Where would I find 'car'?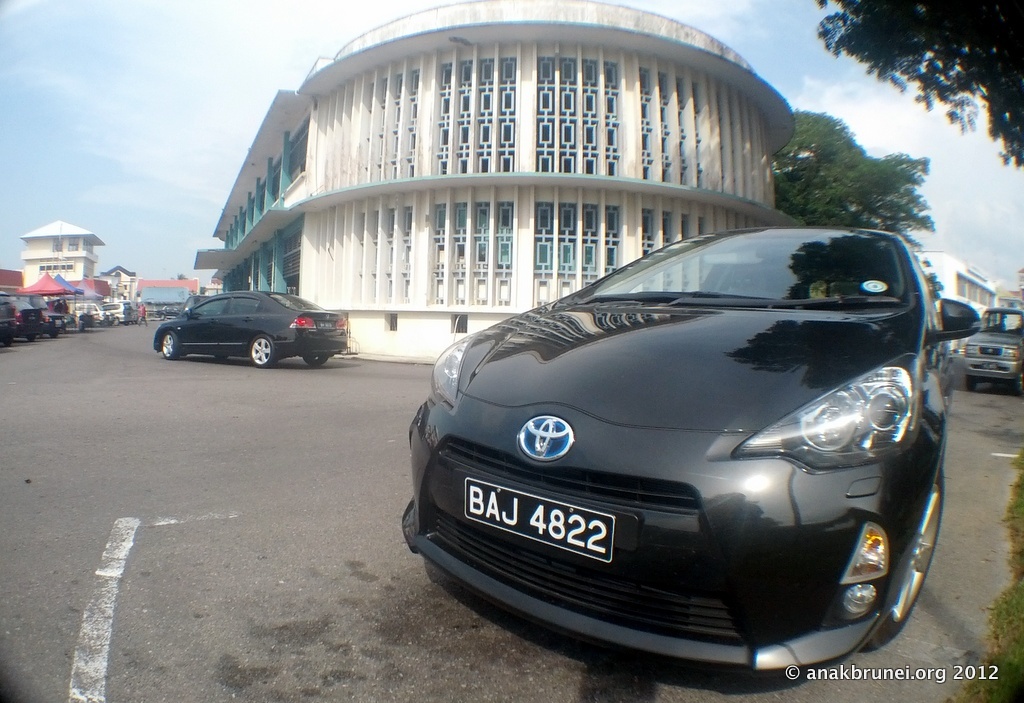
At detection(156, 305, 183, 319).
